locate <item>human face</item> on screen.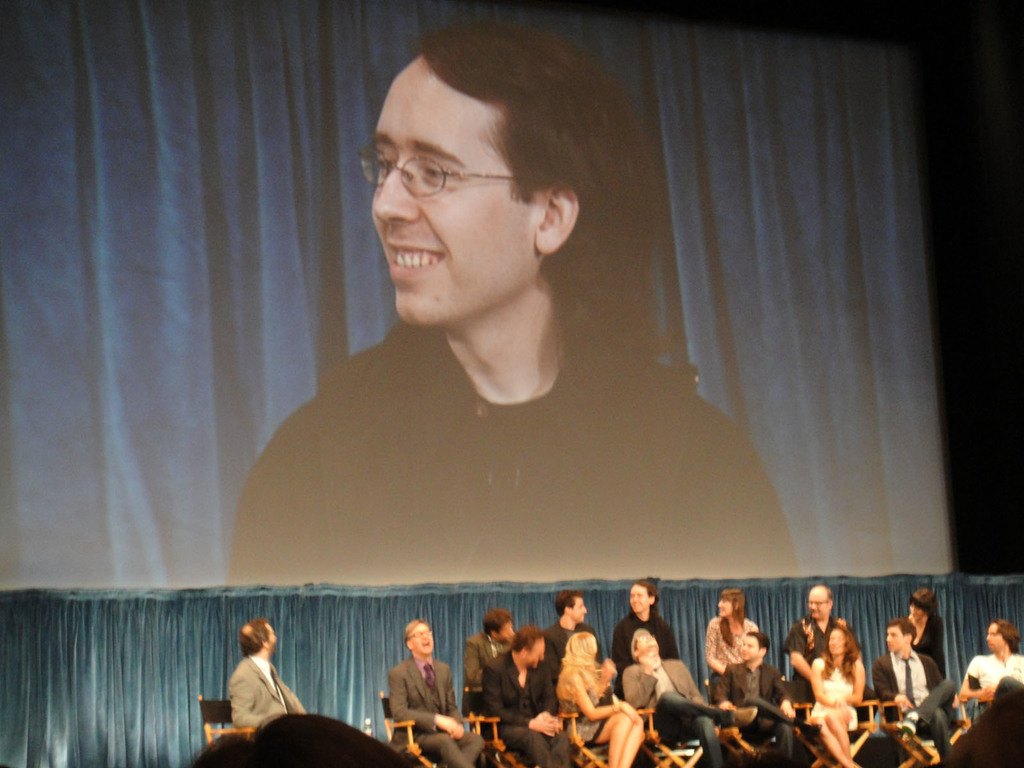
On screen at (left=405, top=625, right=438, bottom=658).
